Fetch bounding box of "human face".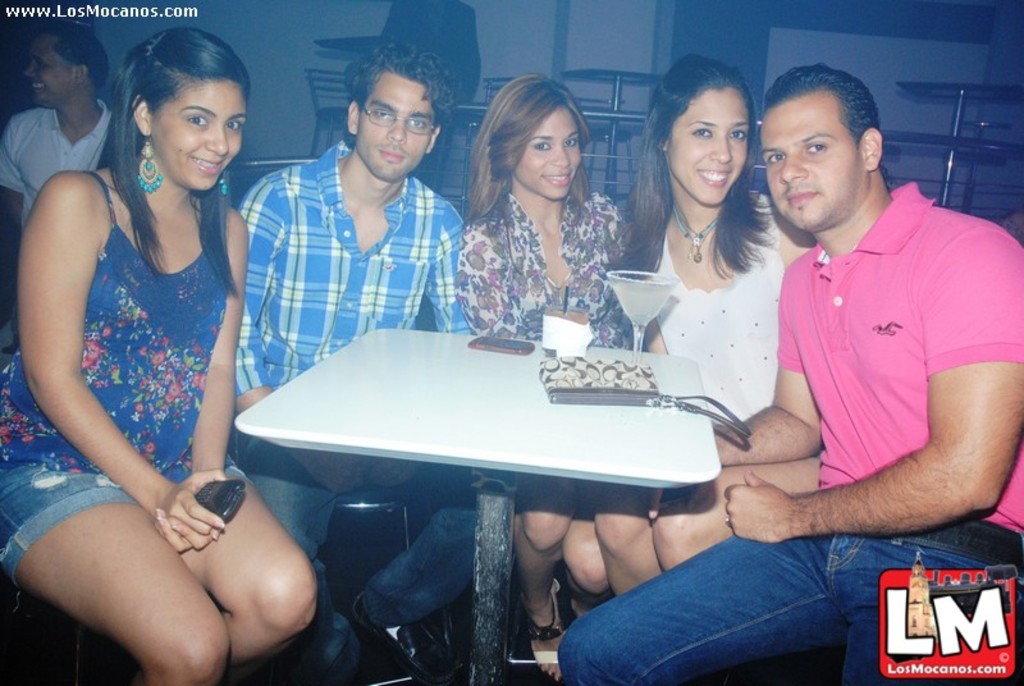
Bbox: [x1=147, y1=79, x2=250, y2=192].
